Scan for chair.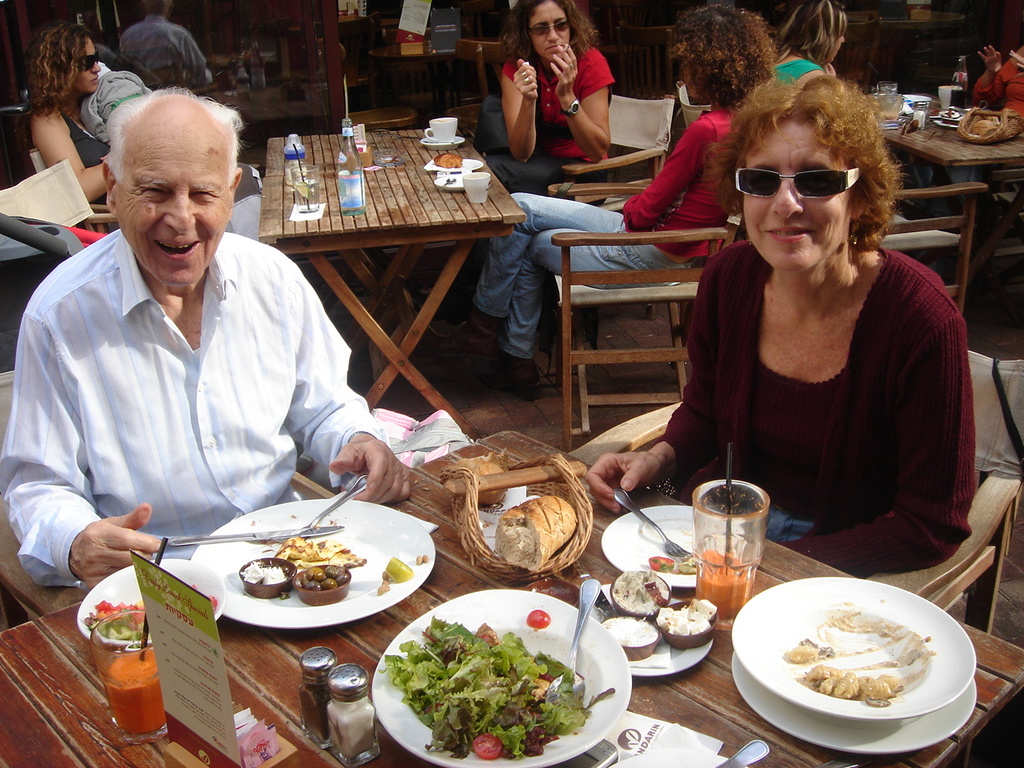
Scan result: bbox=(566, 348, 1023, 642).
